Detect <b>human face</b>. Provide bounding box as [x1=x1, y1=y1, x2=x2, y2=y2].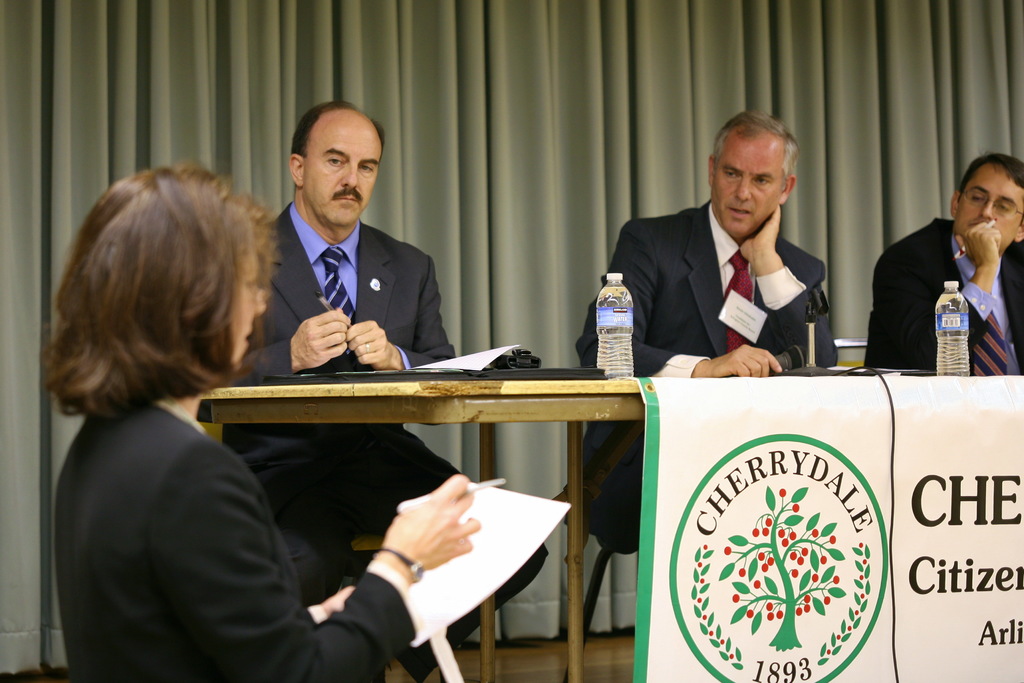
[x1=956, y1=165, x2=1023, y2=247].
